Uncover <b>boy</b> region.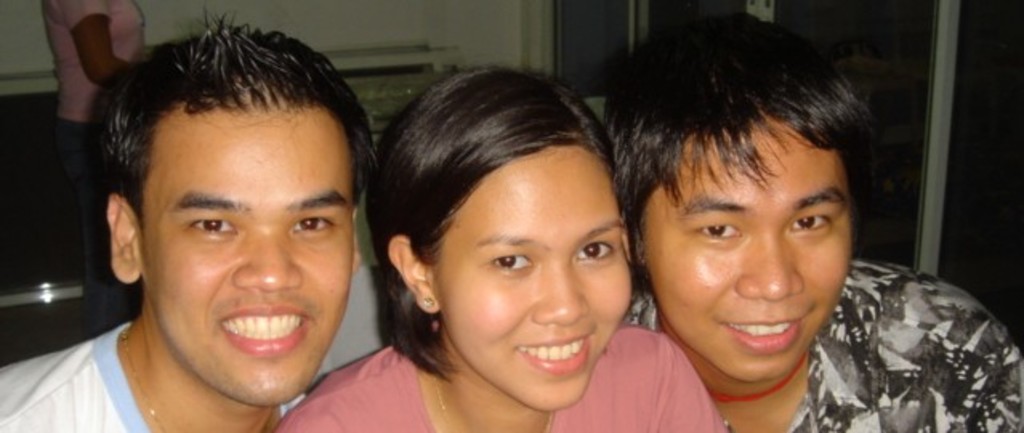
Uncovered: (0,26,370,431).
